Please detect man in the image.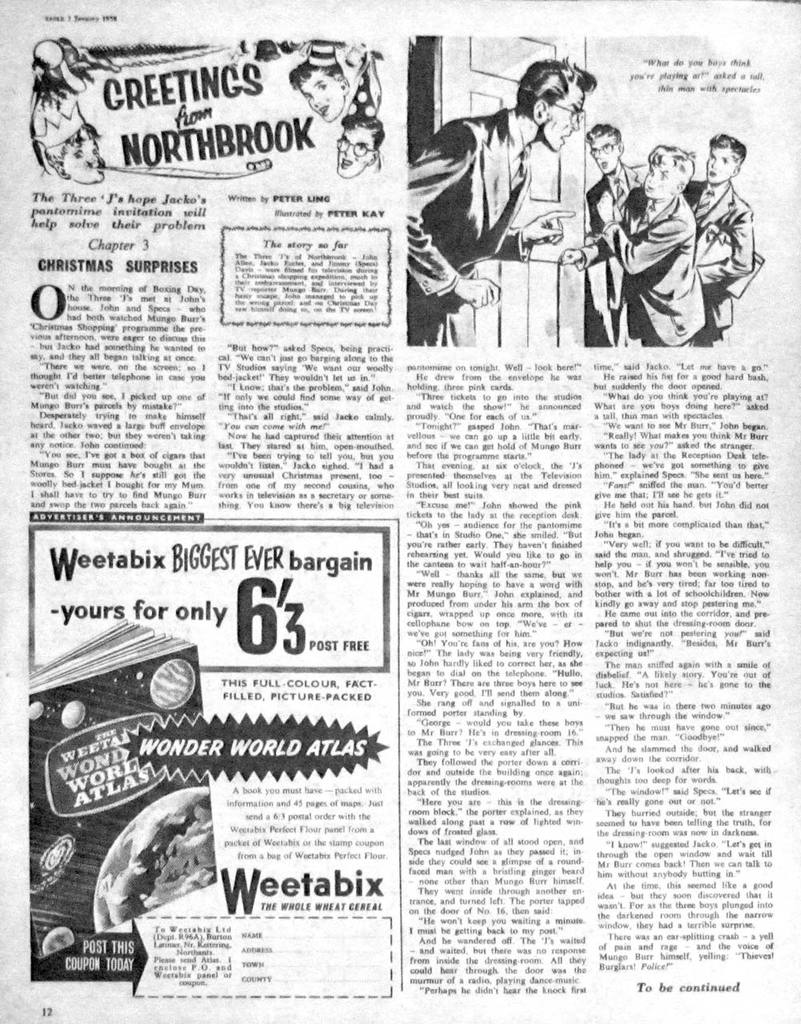
BBox(463, 54, 622, 333).
